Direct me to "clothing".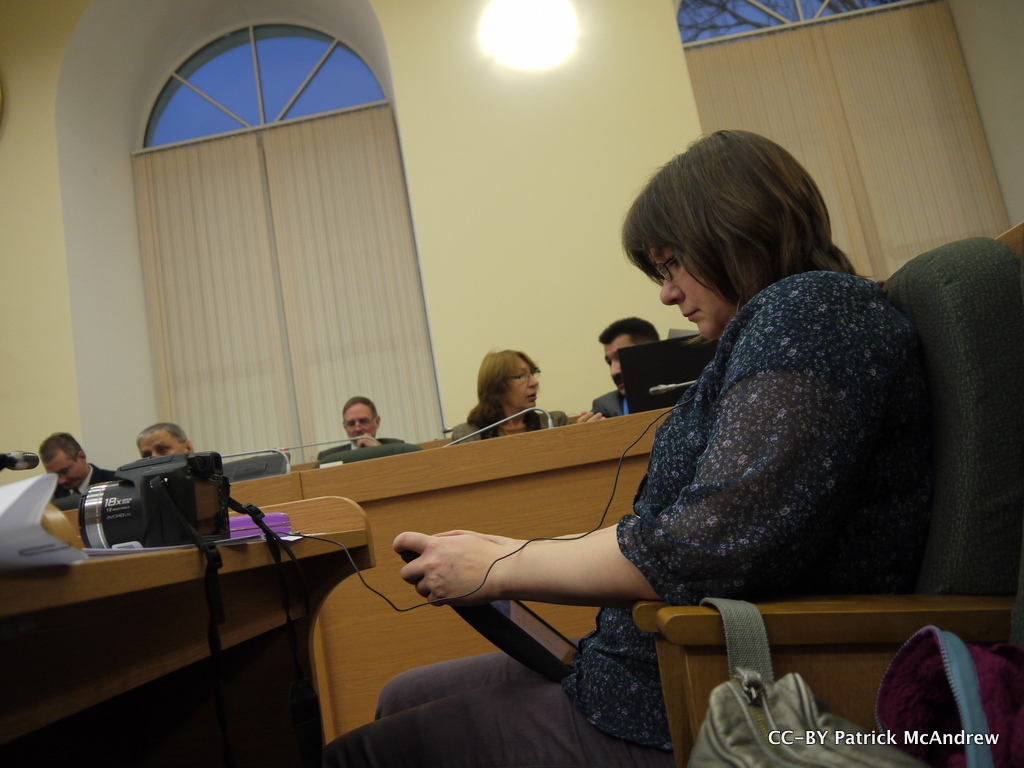
Direction: 350:182:914:716.
